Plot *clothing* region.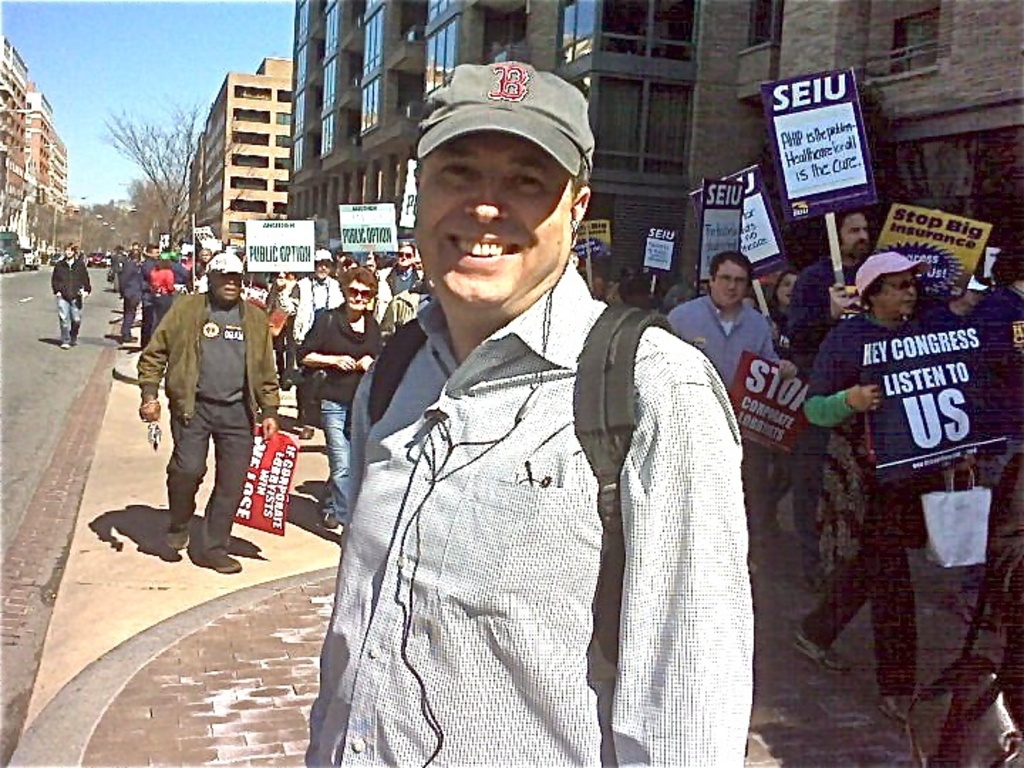
Plotted at box=[51, 250, 85, 343].
